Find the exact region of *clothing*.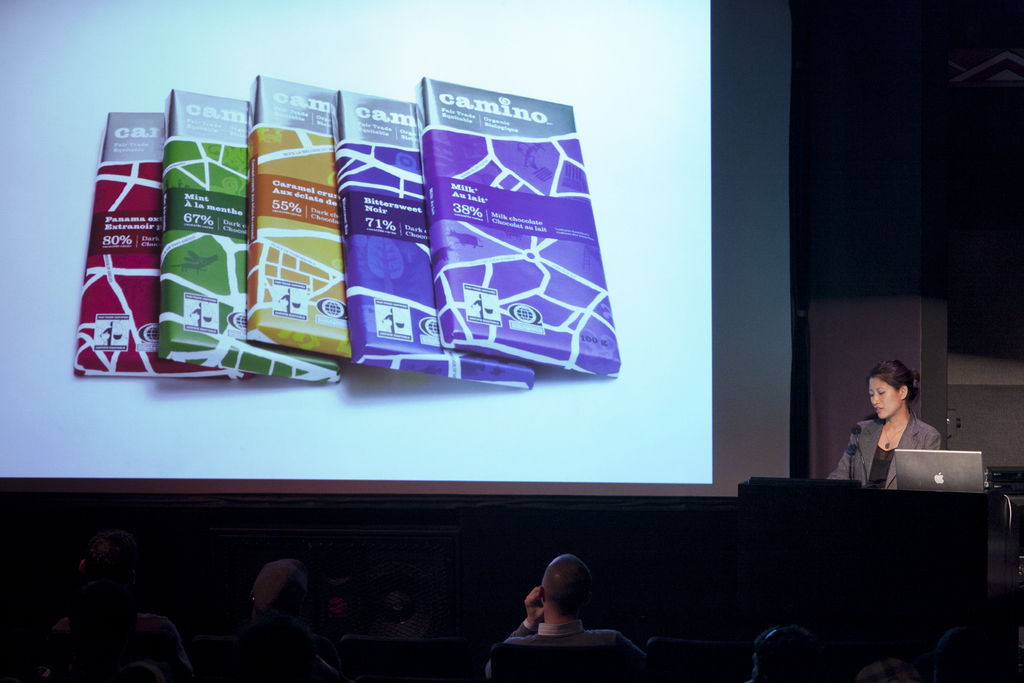
Exact region: box=[824, 413, 940, 484].
